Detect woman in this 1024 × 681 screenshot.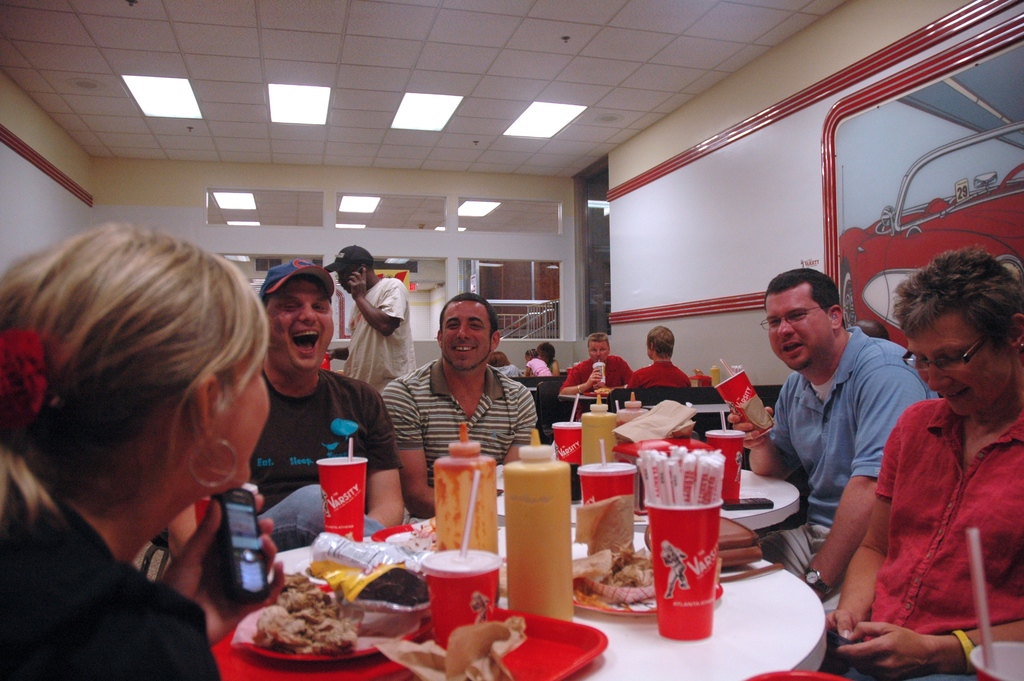
Detection: box=[0, 183, 291, 678].
